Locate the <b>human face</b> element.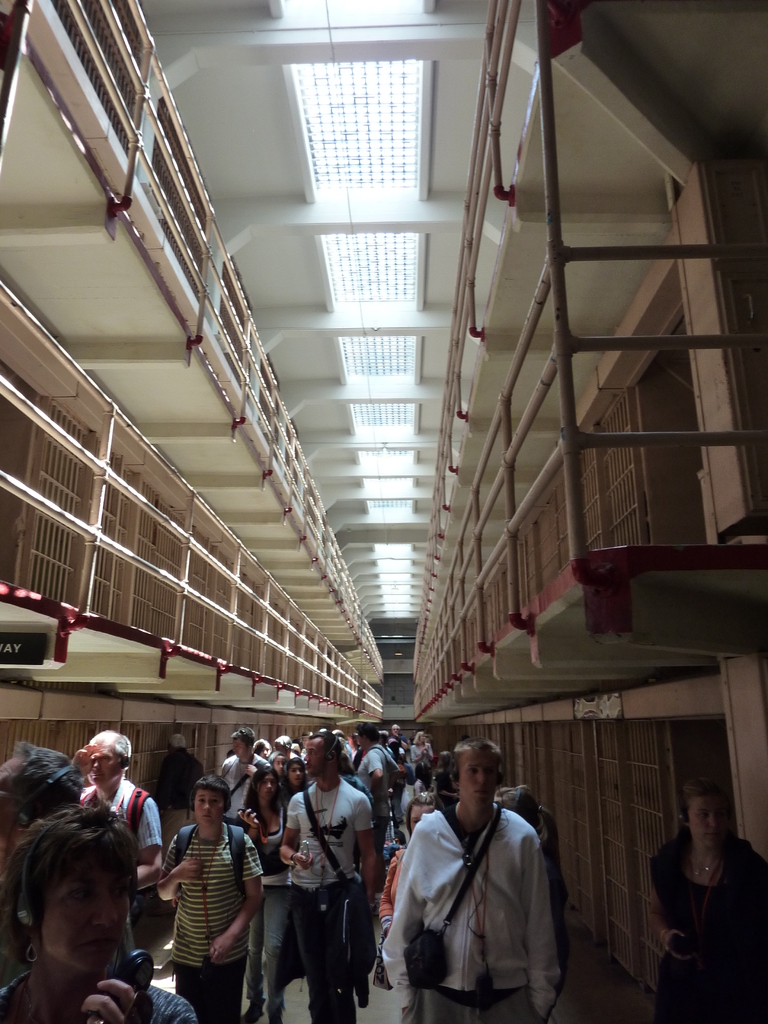
Element bbox: {"x1": 85, "y1": 740, "x2": 122, "y2": 787}.
